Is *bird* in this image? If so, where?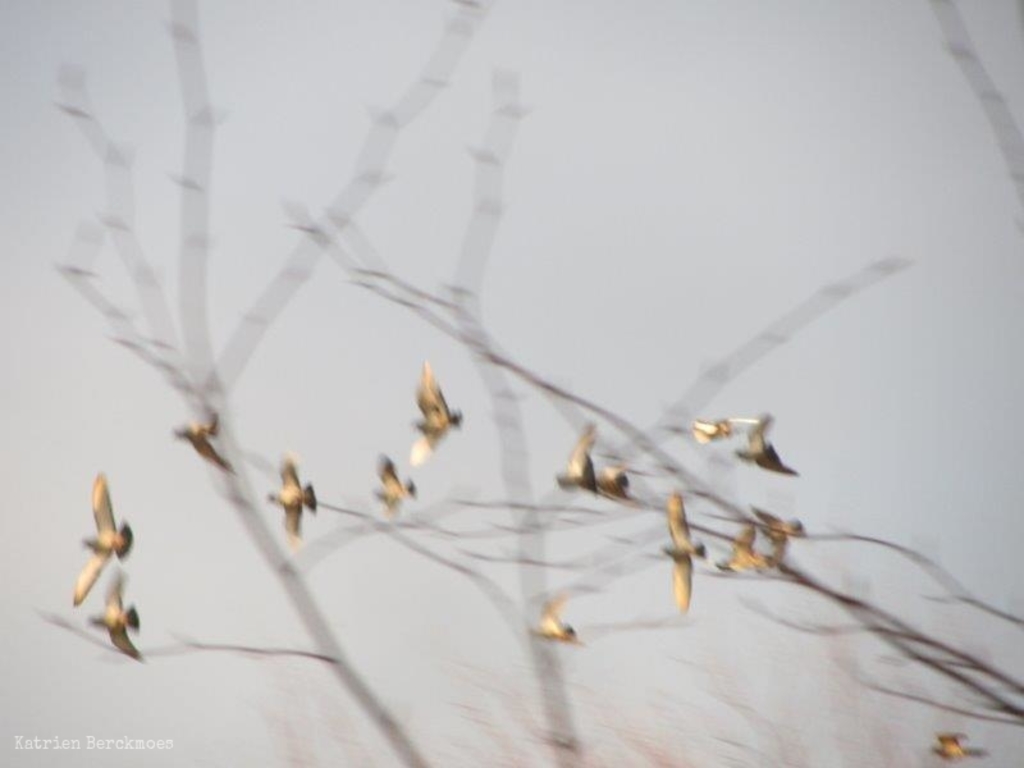
Yes, at box(525, 591, 584, 644).
